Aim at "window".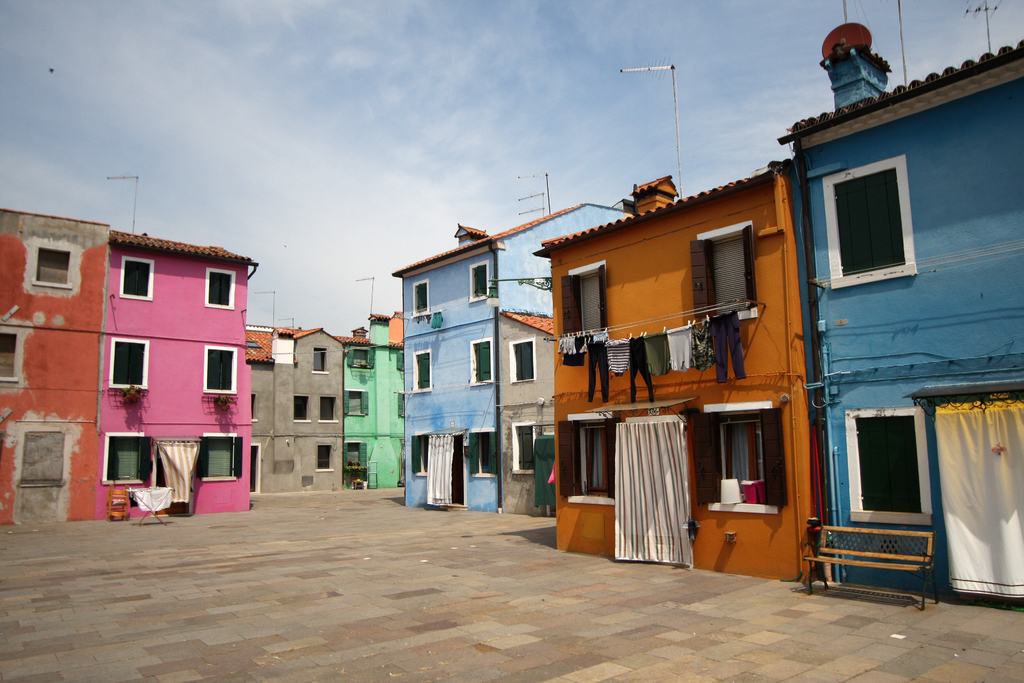
Aimed at {"x1": 556, "y1": 407, "x2": 623, "y2": 508}.
